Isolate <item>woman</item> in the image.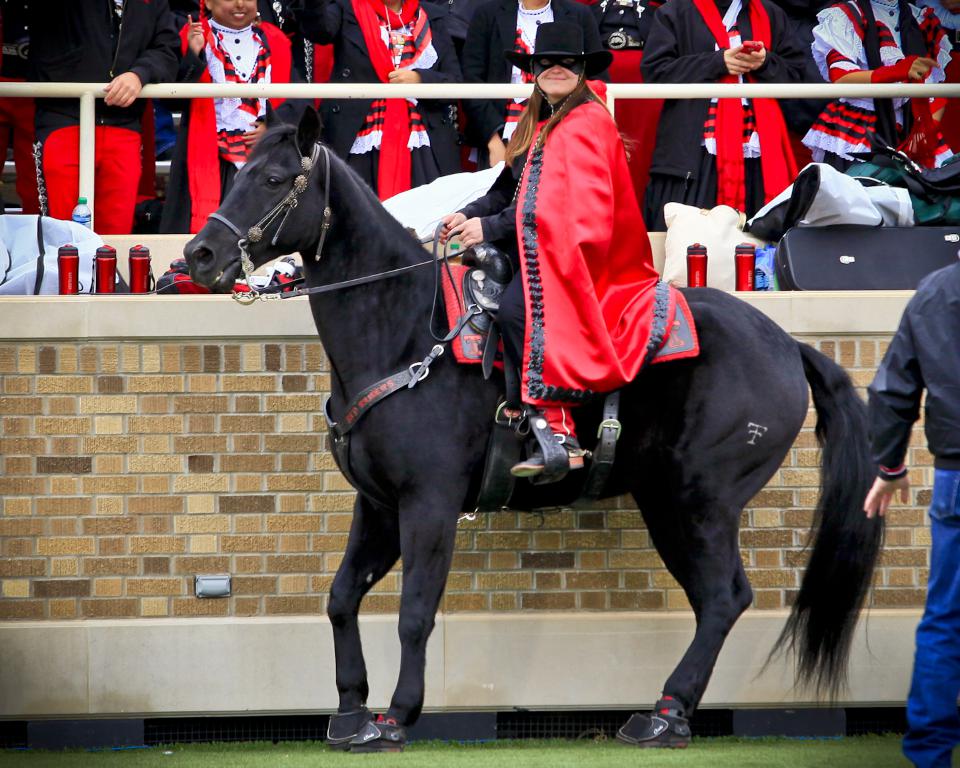
Isolated region: (804,0,959,172).
